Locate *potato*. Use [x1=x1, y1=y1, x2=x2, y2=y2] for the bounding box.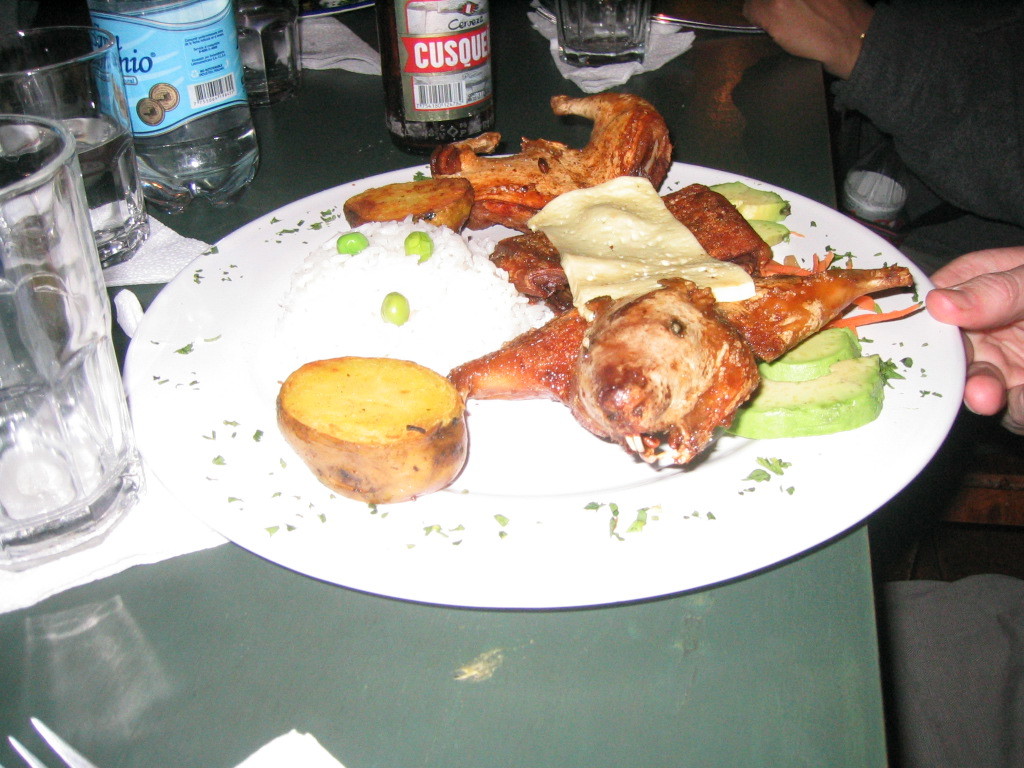
[x1=273, y1=353, x2=467, y2=500].
